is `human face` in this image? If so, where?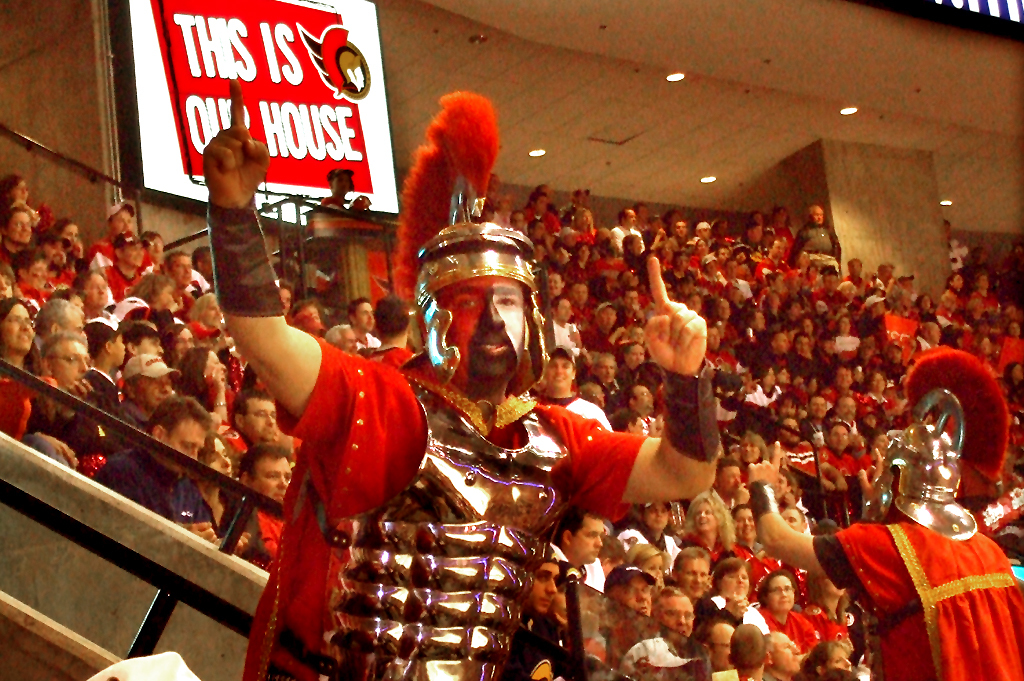
Yes, at x1=799 y1=321 x2=815 y2=337.
